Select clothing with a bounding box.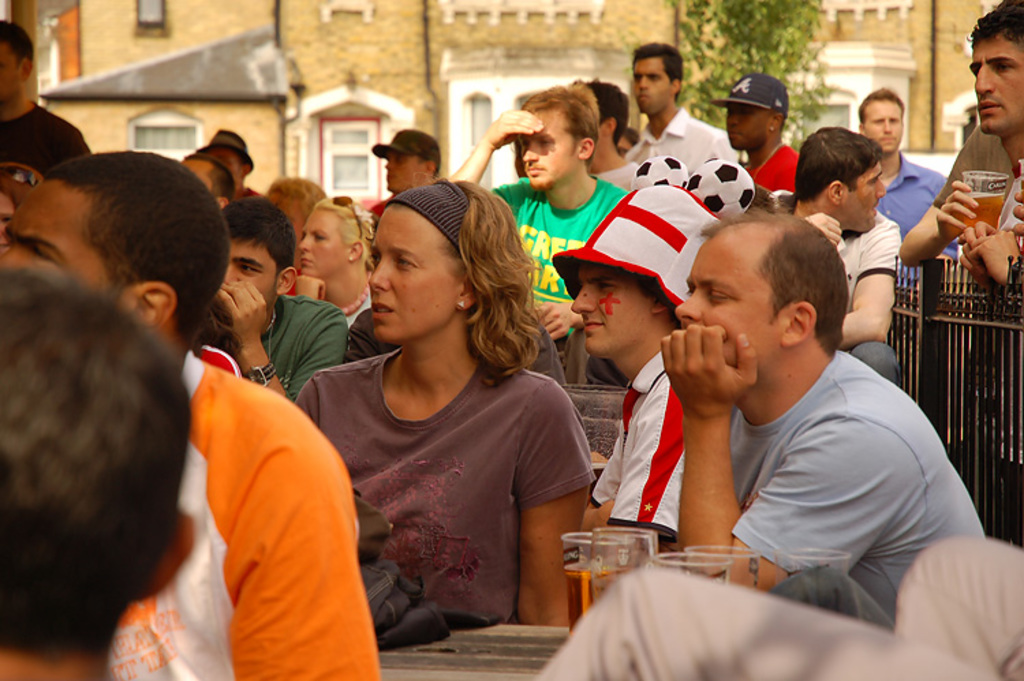
BBox(792, 207, 894, 389).
